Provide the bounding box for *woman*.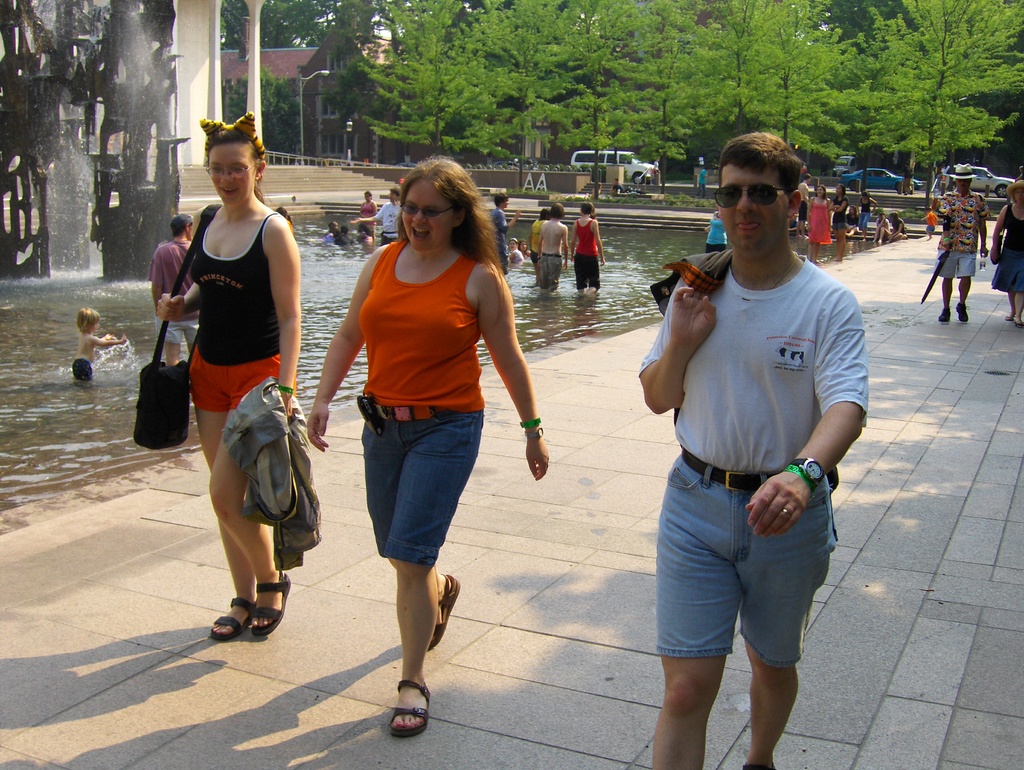
pyautogui.locateOnScreen(833, 185, 850, 259).
